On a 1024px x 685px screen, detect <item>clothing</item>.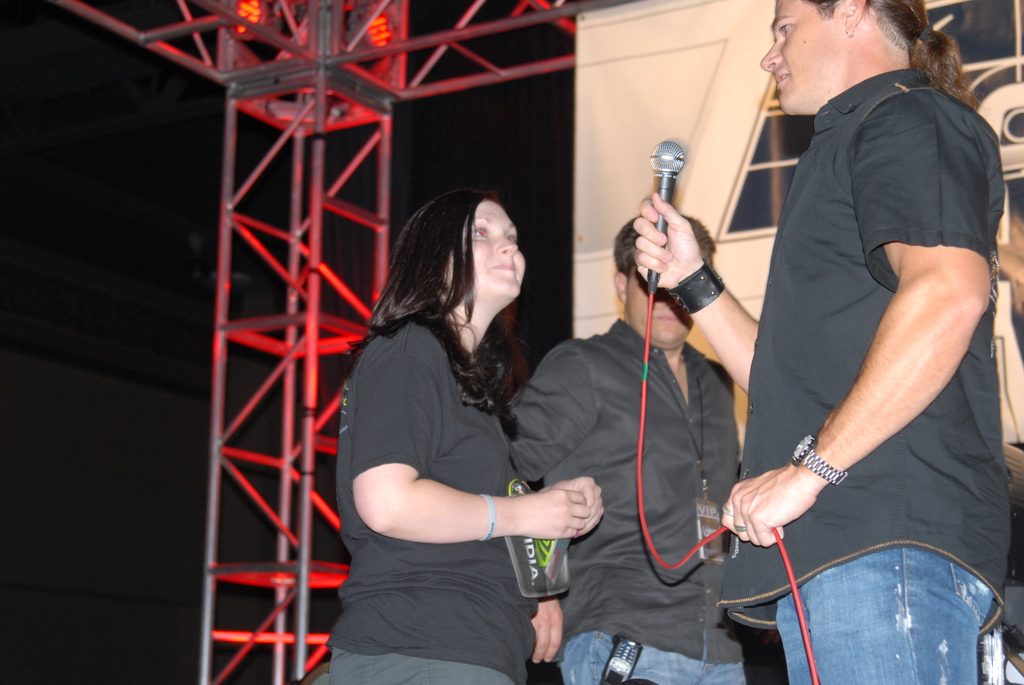
737/68/1000/684.
